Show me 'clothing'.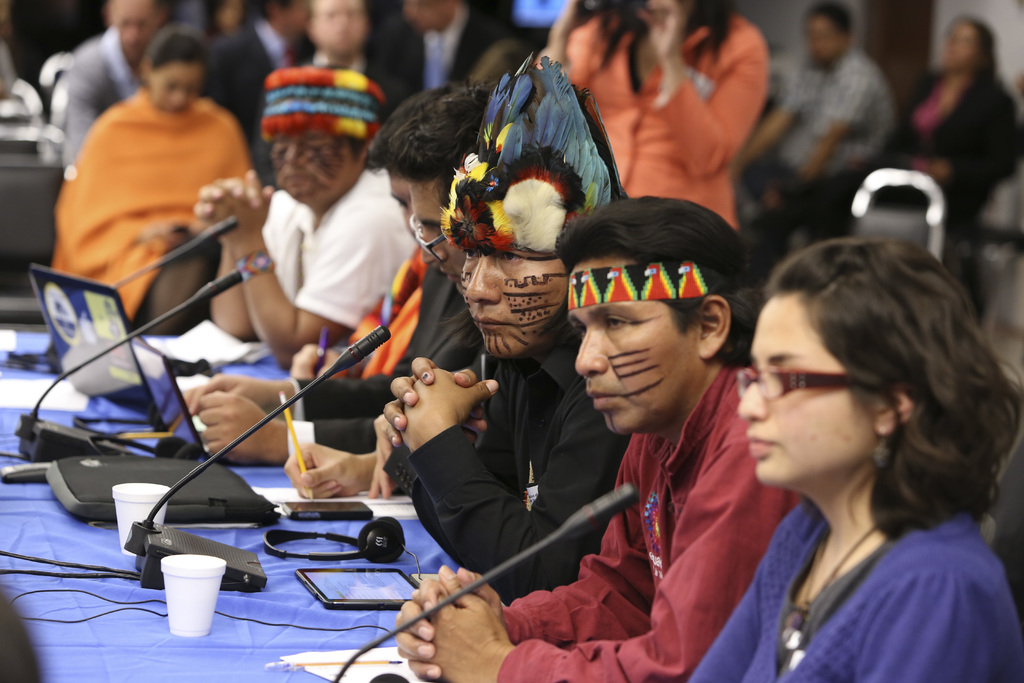
'clothing' is here: (x1=52, y1=80, x2=258, y2=320).
